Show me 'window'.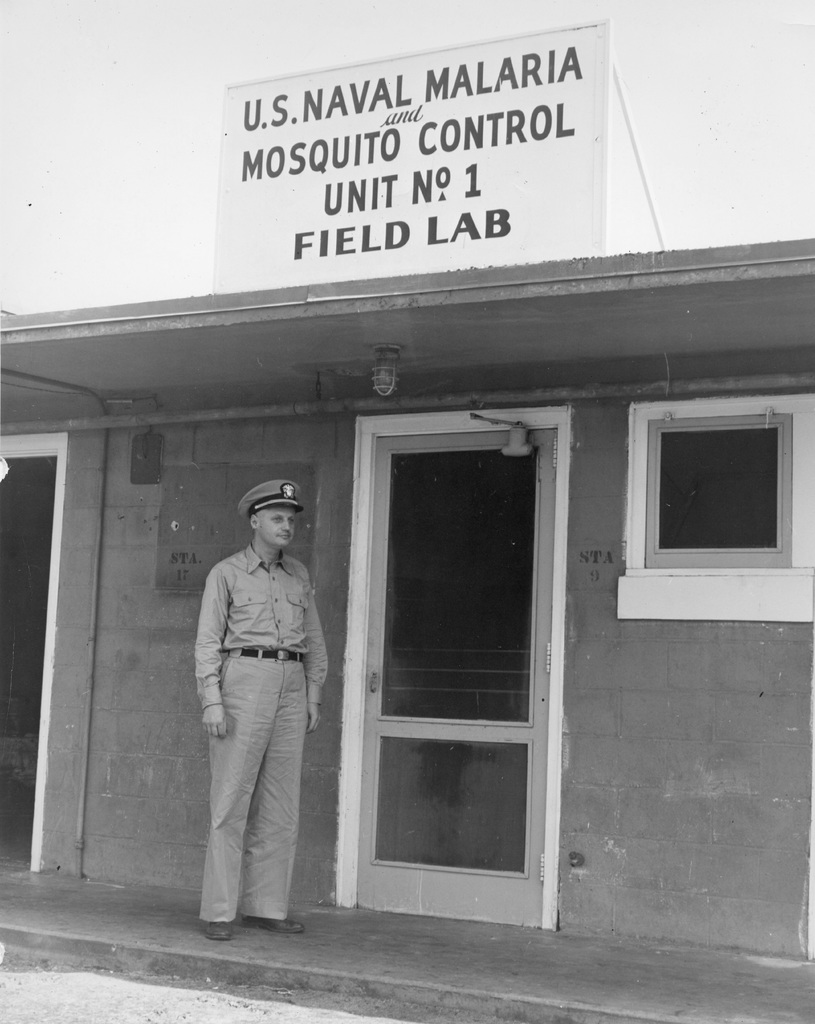
'window' is here: [631,396,814,597].
